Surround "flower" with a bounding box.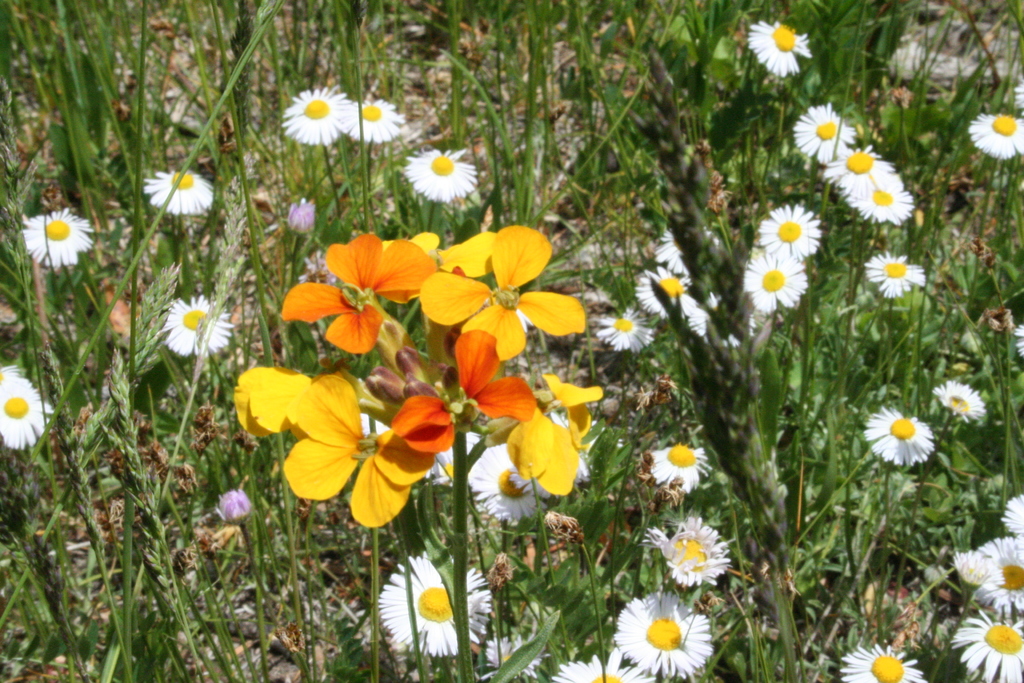
935:382:981:415.
